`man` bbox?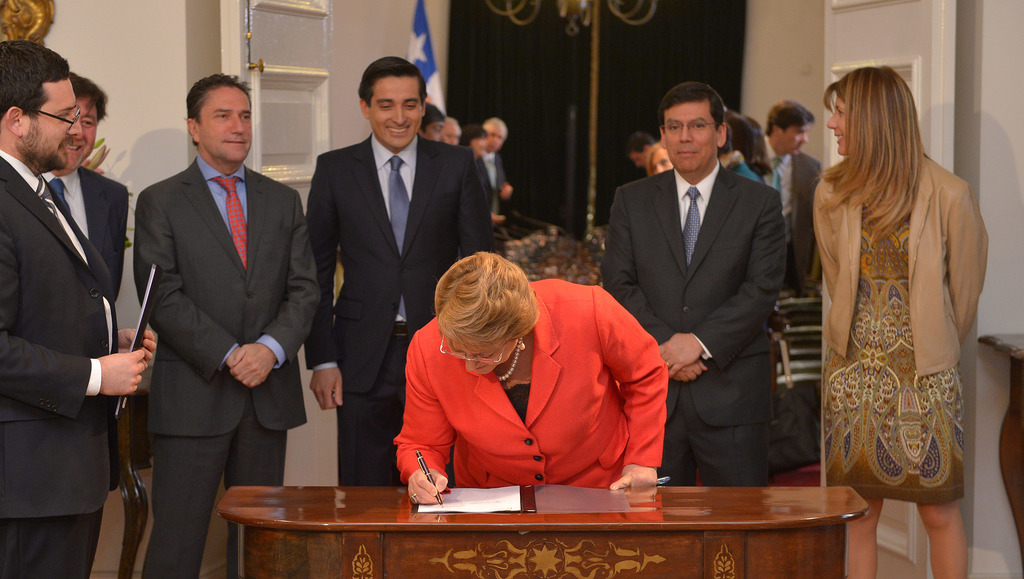
rect(0, 36, 164, 578)
